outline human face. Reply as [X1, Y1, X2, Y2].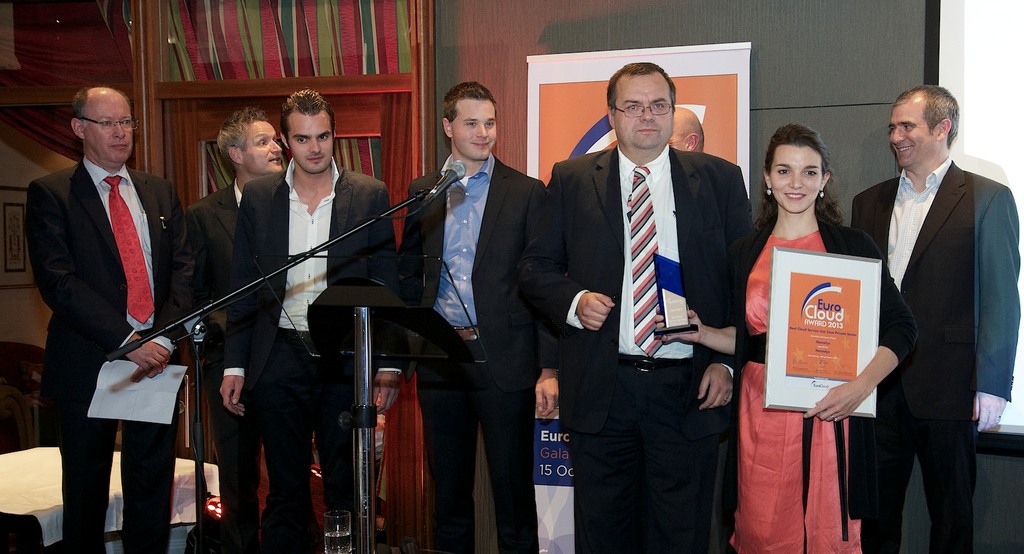
[614, 76, 674, 150].
